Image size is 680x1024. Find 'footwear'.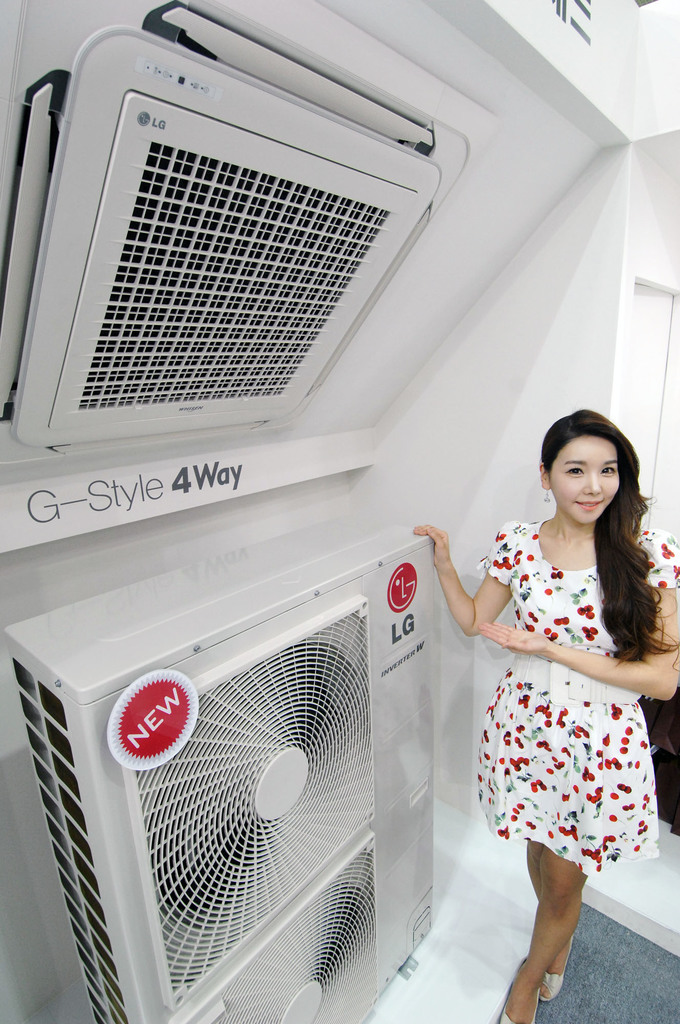
Rect(533, 930, 576, 1009).
